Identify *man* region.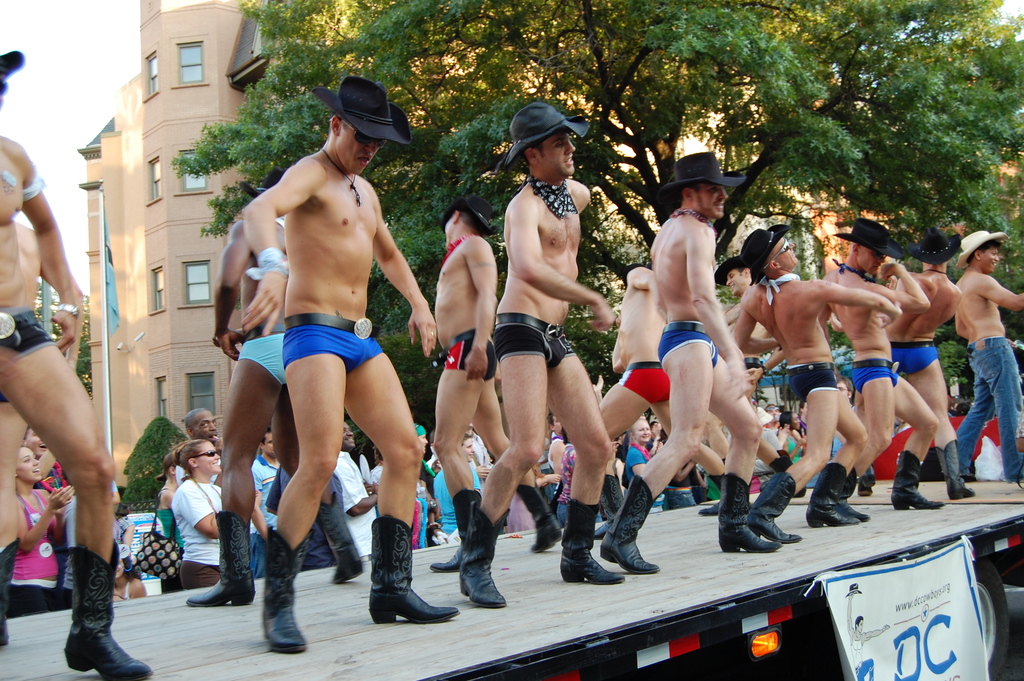
Region: rect(328, 422, 385, 564).
